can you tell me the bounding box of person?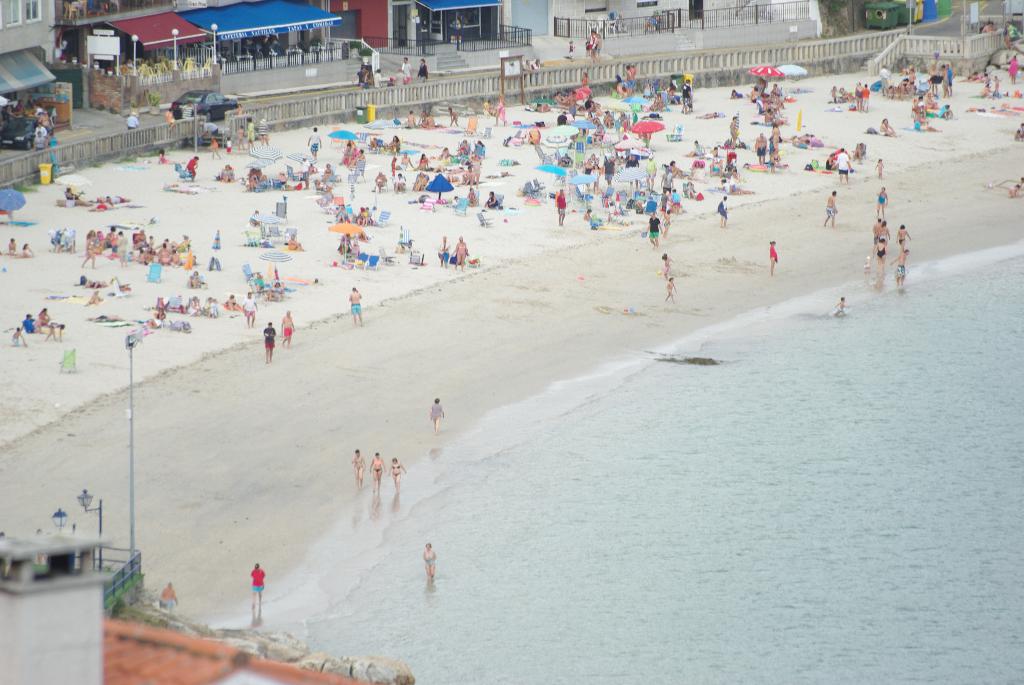
crop(430, 396, 447, 431).
